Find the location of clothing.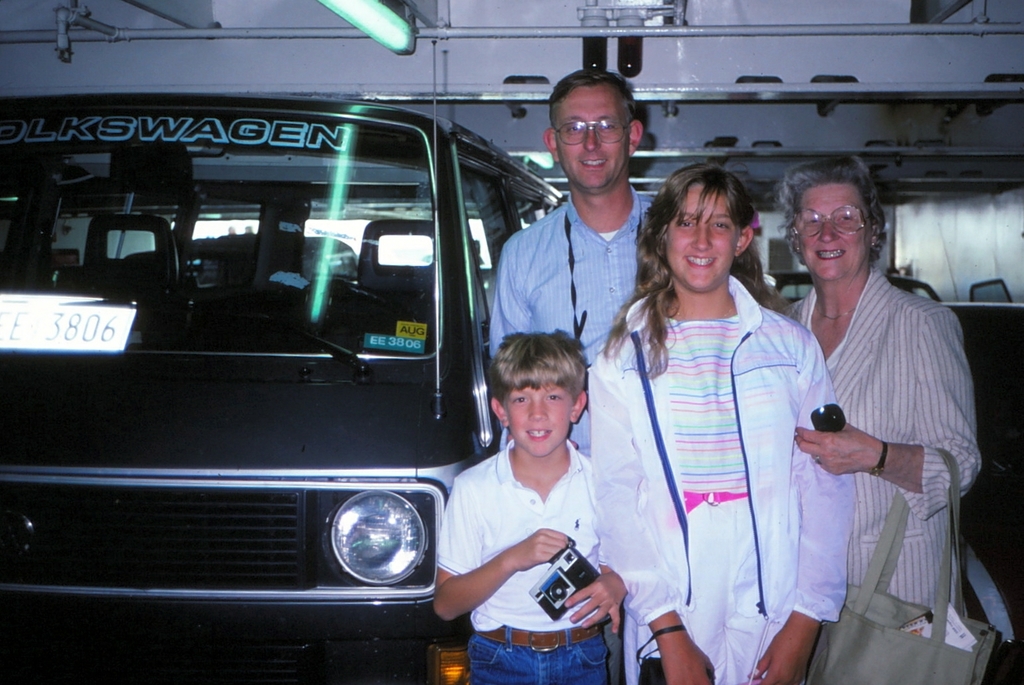
Location: x1=603, y1=219, x2=841, y2=673.
